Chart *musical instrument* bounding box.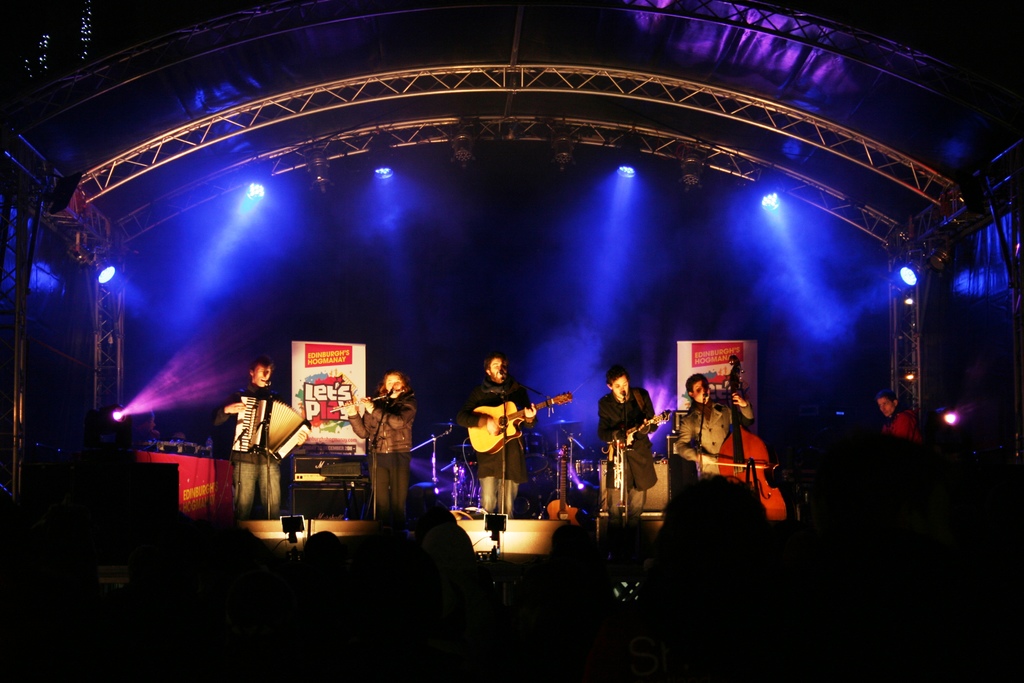
Charted: pyautogui.locateOnScreen(543, 441, 588, 536).
